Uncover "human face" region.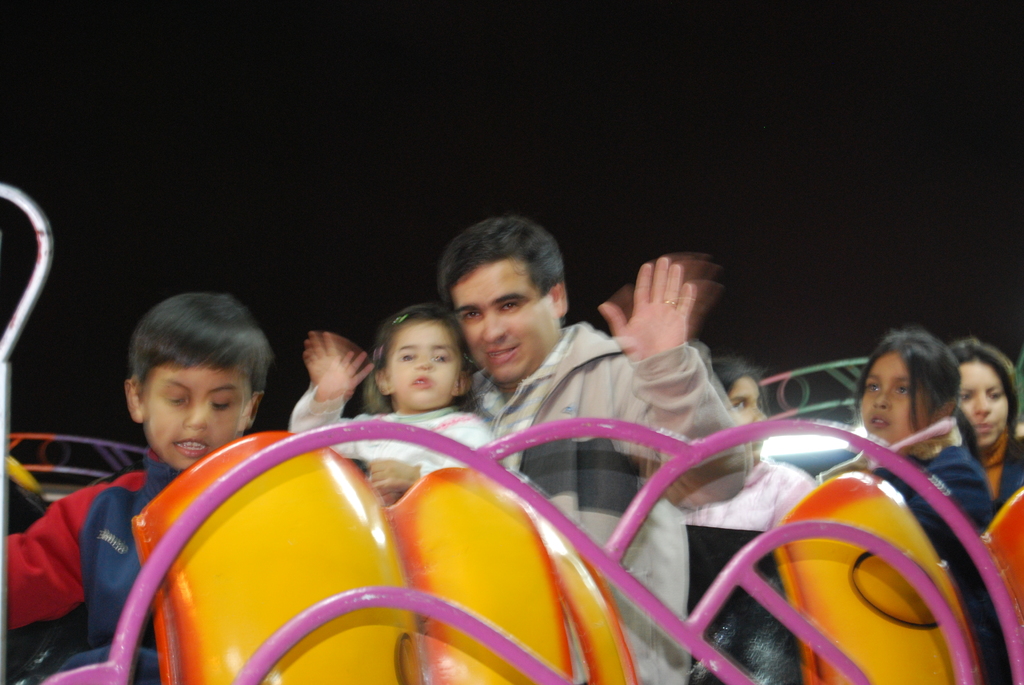
Uncovered: BBox(729, 379, 765, 426).
